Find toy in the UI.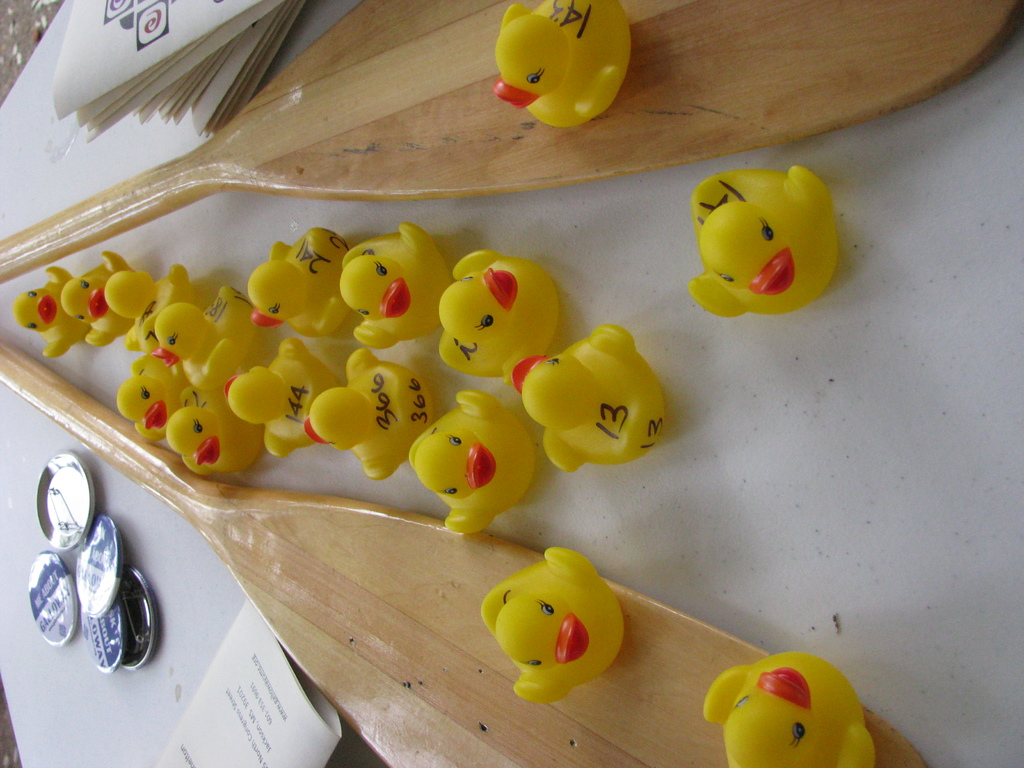
UI element at region(514, 320, 671, 467).
